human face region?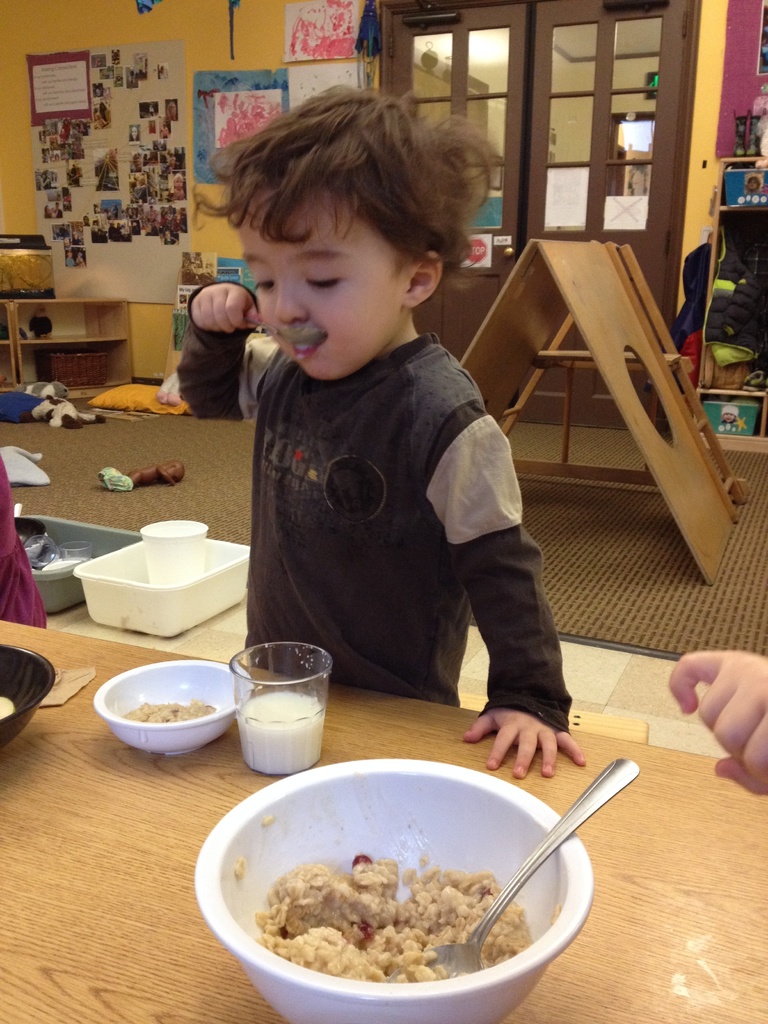
(left=243, top=191, right=412, bottom=380)
